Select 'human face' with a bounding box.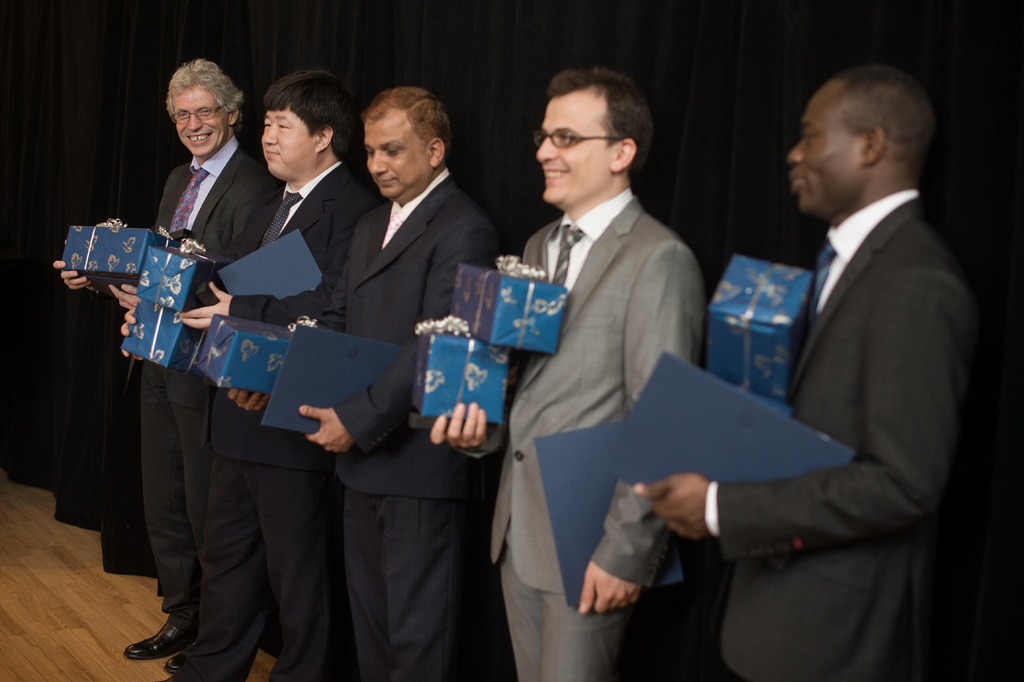
170,90,228,152.
